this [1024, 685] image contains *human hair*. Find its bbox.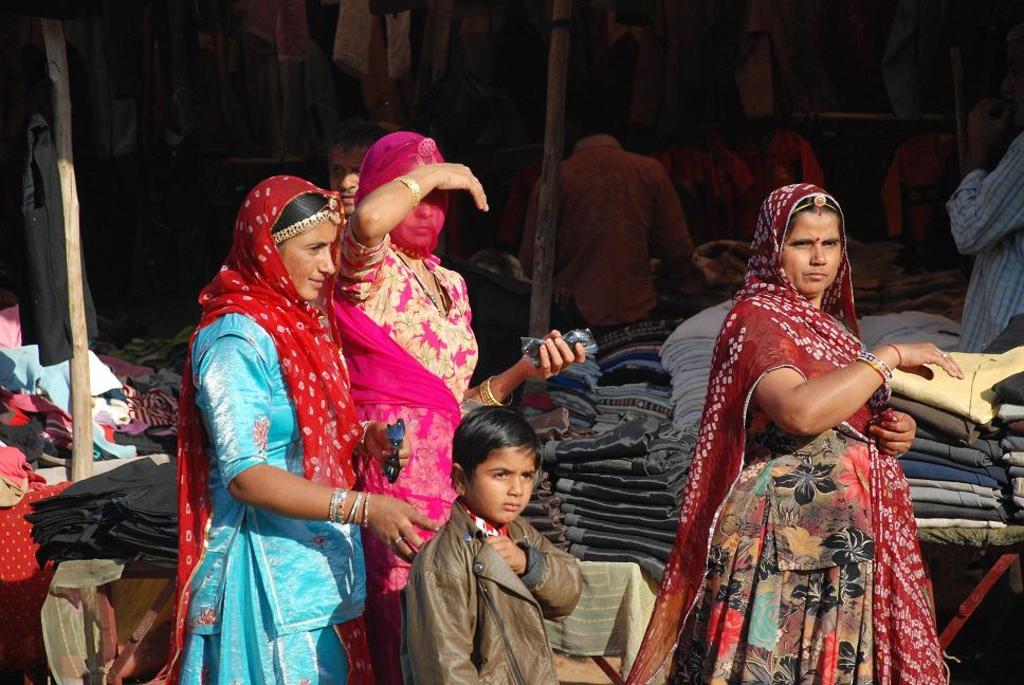
x1=258 y1=179 x2=331 y2=255.
